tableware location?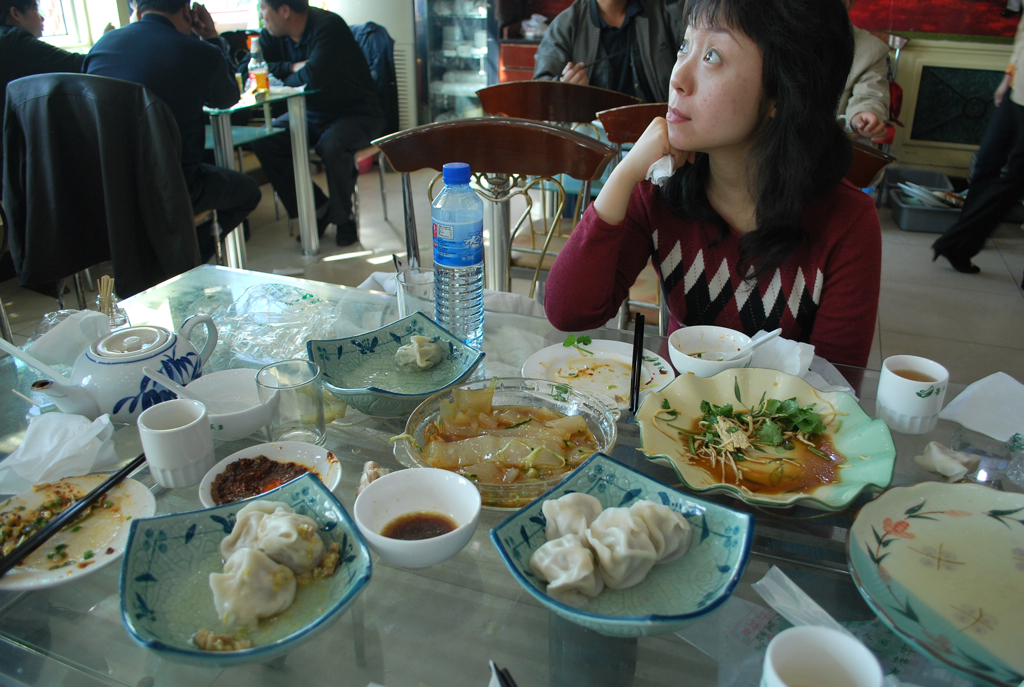
region(28, 318, 218, 427)
